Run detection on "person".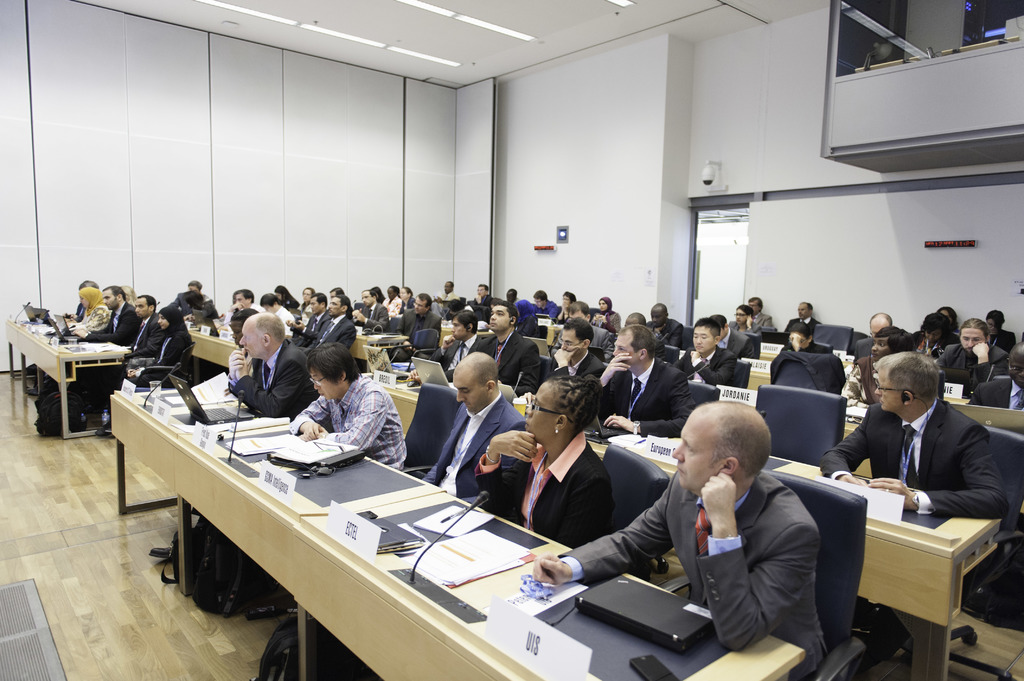
Result: pyautogui.locateOnScreen(819, 354, 1012, 519).
